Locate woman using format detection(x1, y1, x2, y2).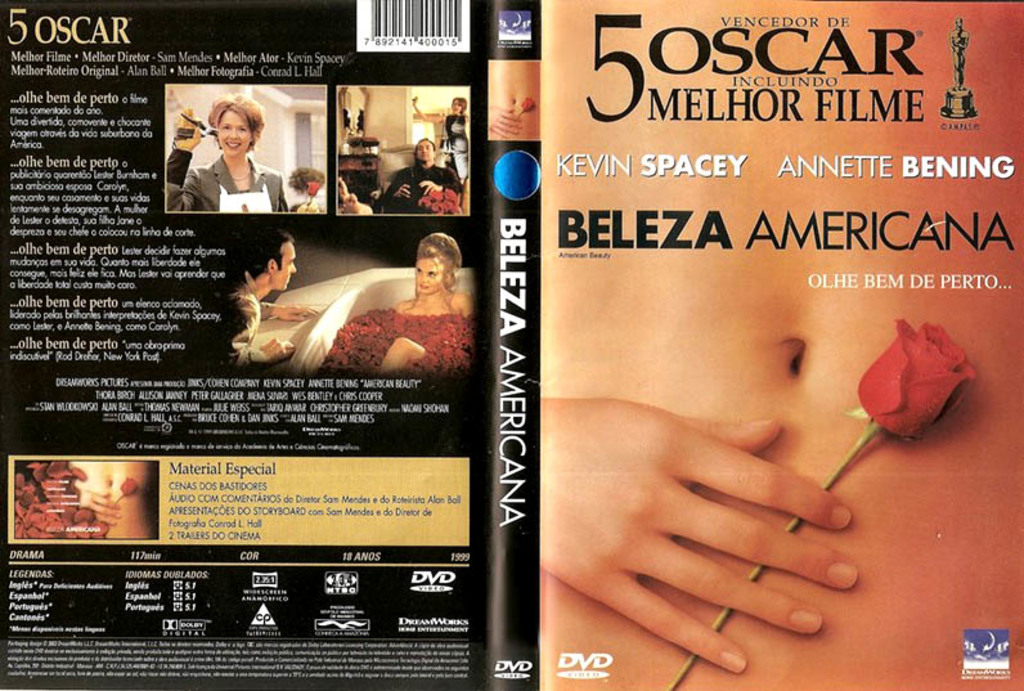
detection(408, 90, 471, 206).
